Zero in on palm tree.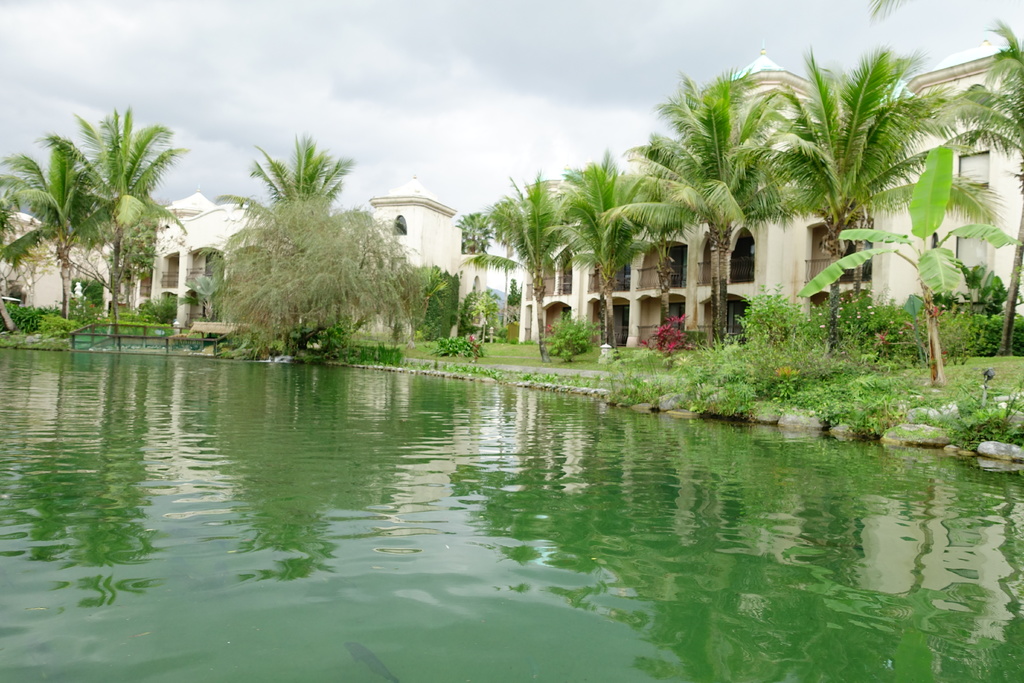
Zeroed in: locate(36, 101, 194, 333).
